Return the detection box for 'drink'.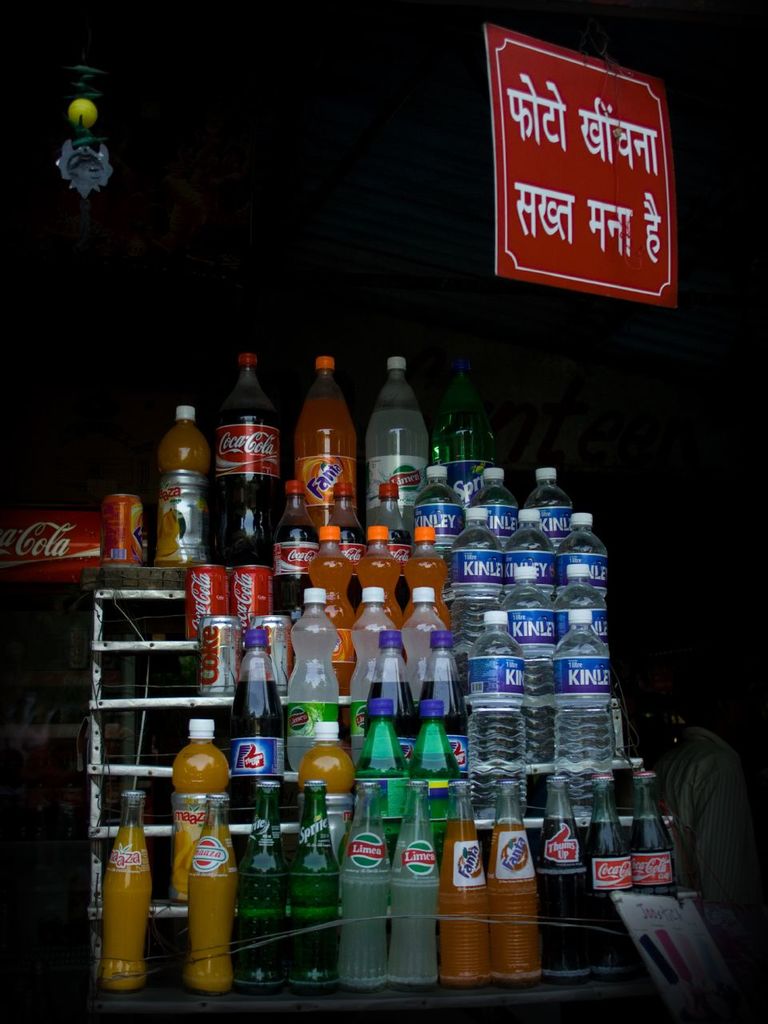
rect(466, 634, 525, 823).
